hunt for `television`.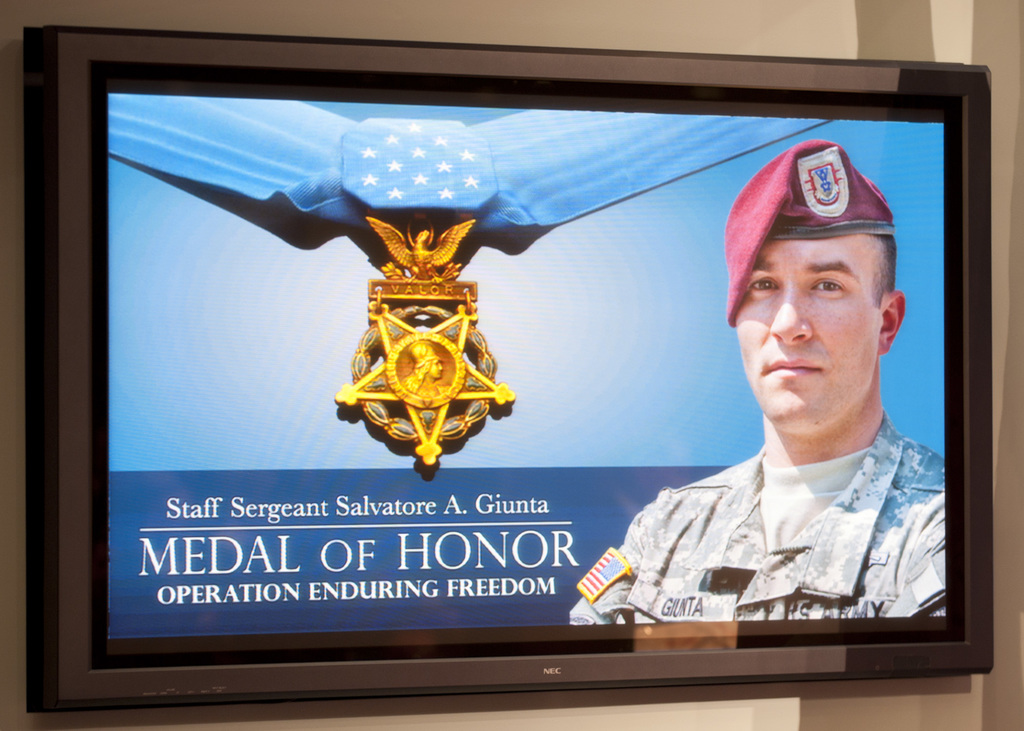
Hunted down at 24,26,993,714.
